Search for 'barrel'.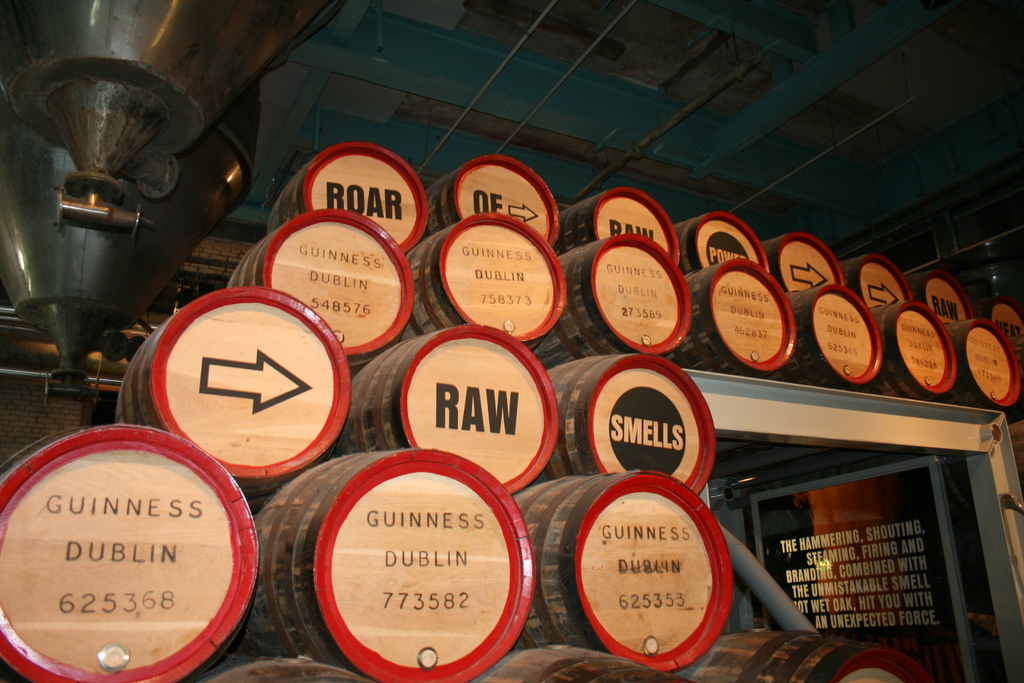
Found at left=326, top=328, right=561, bottom=509.
